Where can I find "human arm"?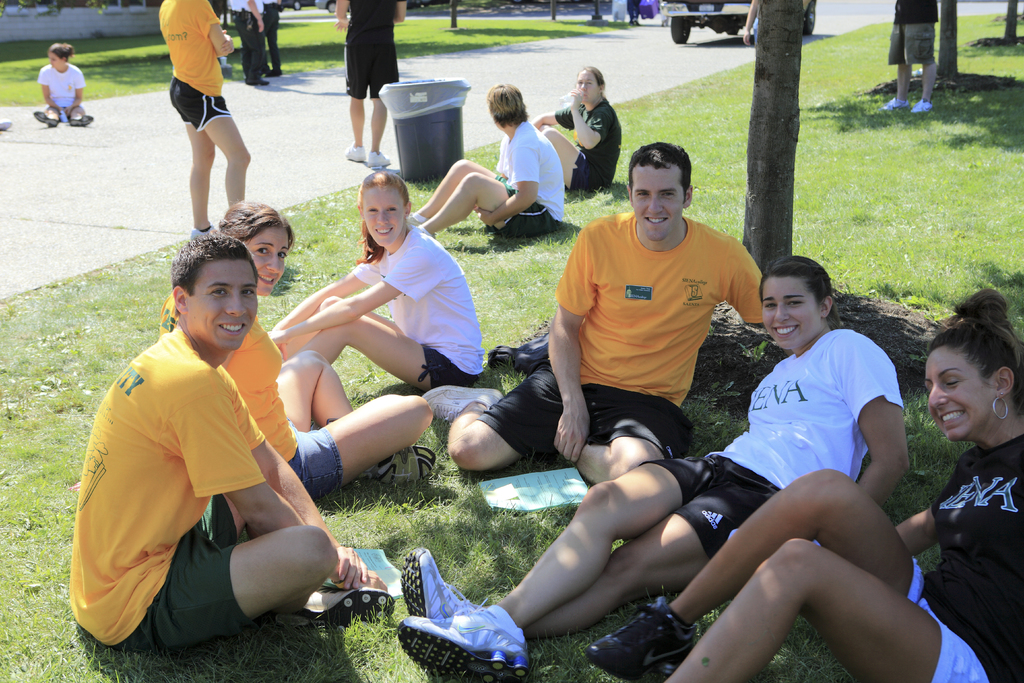
You can find it at 562, 90, 613, 158.
